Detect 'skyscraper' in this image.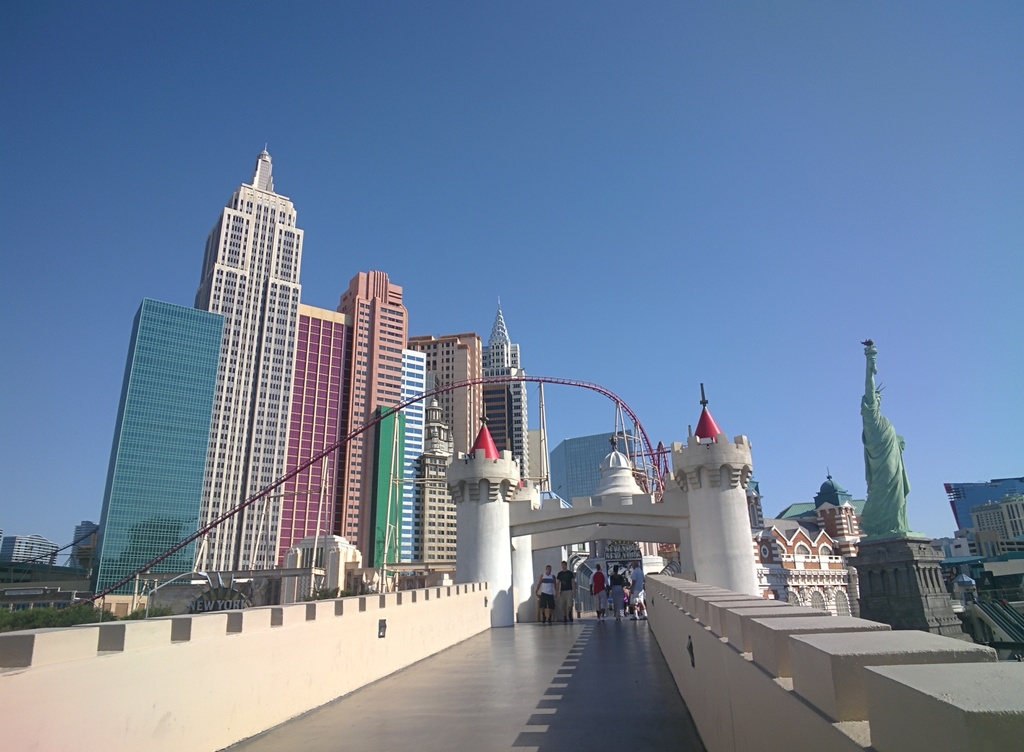
Detection: 5,534,56,564.
